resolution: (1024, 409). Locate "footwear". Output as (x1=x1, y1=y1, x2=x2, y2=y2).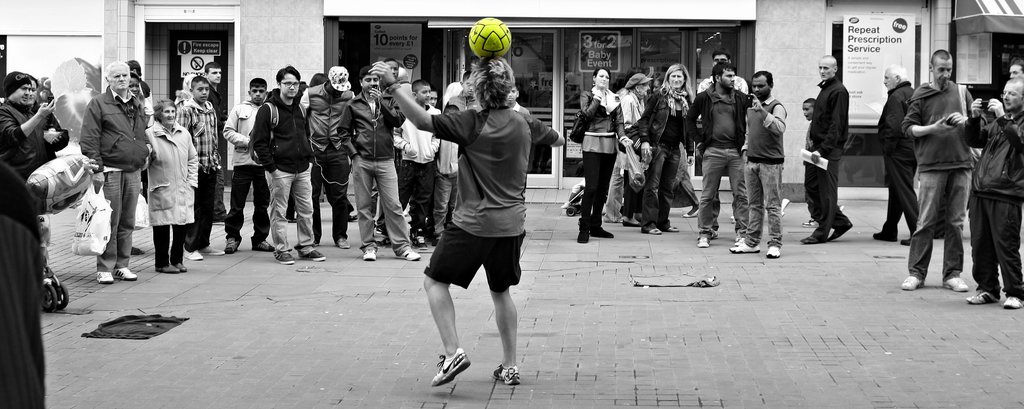
(x1=802, y1=216, x2=820, y2=227).
